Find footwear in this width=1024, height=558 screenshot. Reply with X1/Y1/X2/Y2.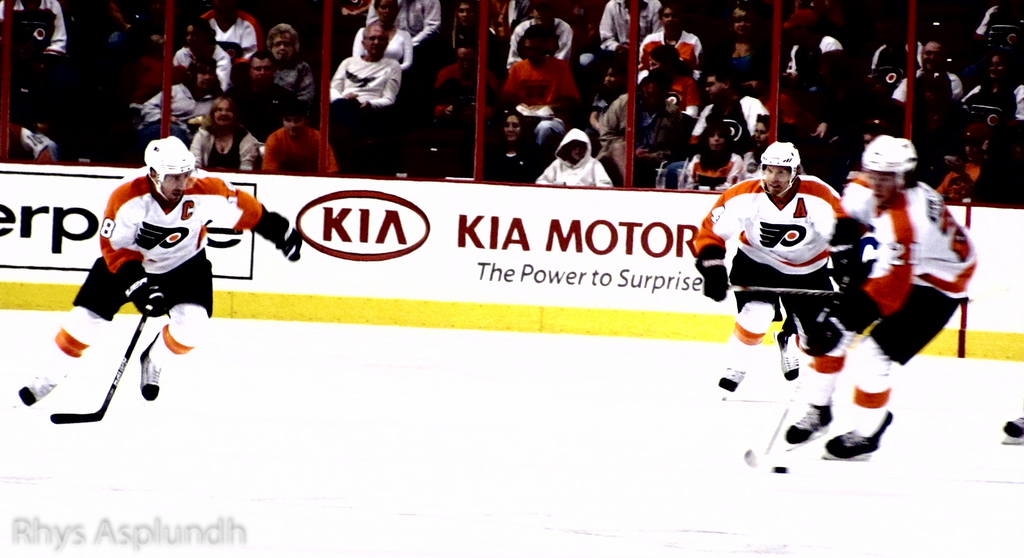
717/366/746/393.
